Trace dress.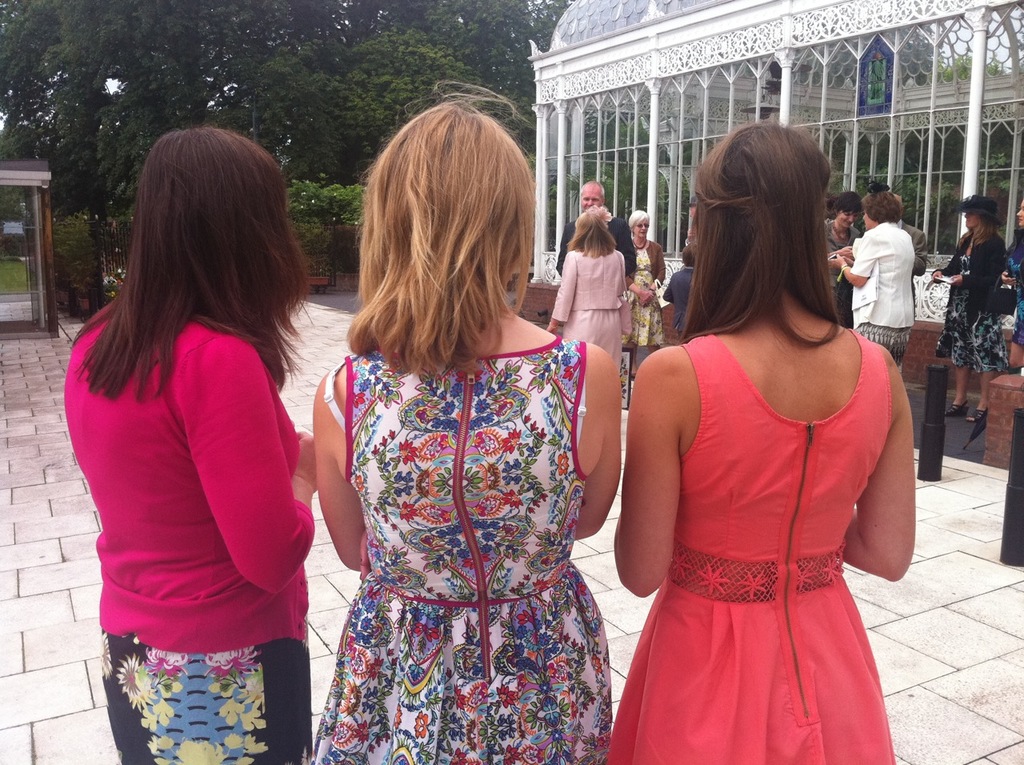
Traced to BBox(934, 256, 1010, 378).
